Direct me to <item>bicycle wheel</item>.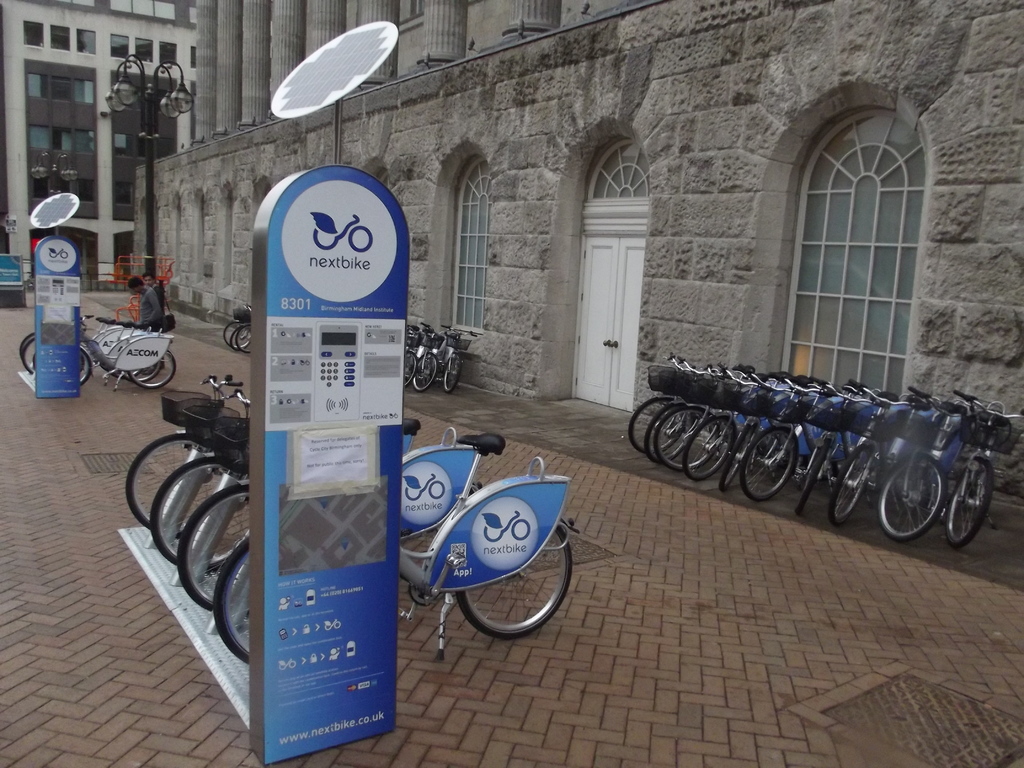
Direction: region(17, 332, 33, 367).
